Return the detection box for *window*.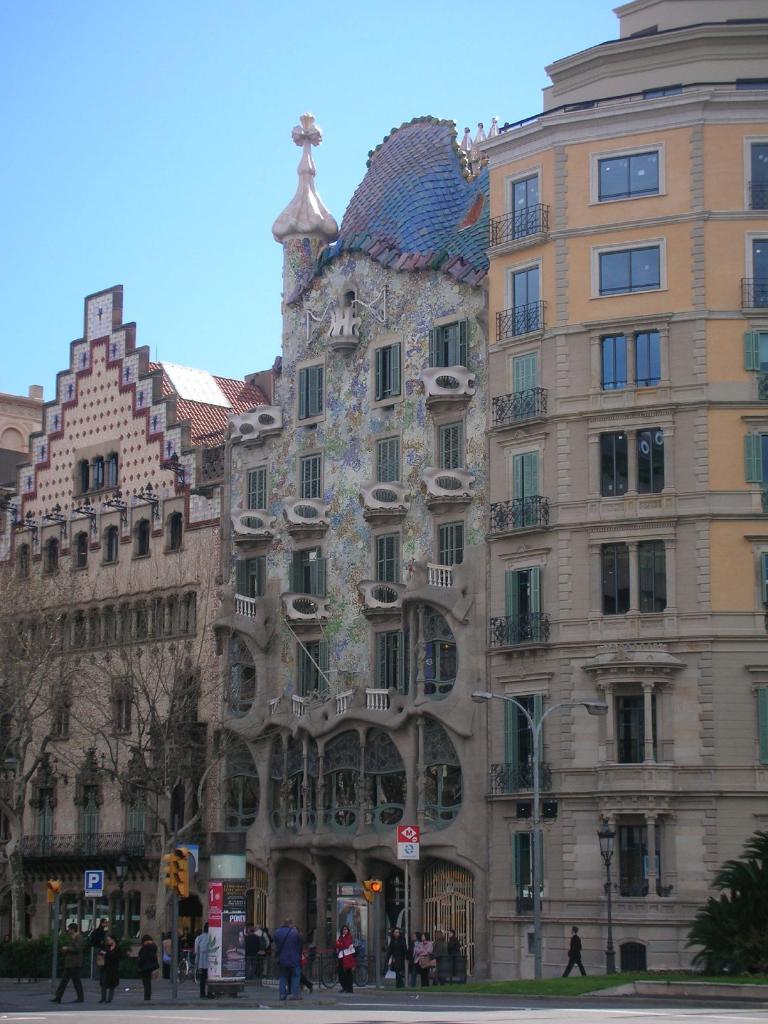
box=[741, 136, 762, 216].
